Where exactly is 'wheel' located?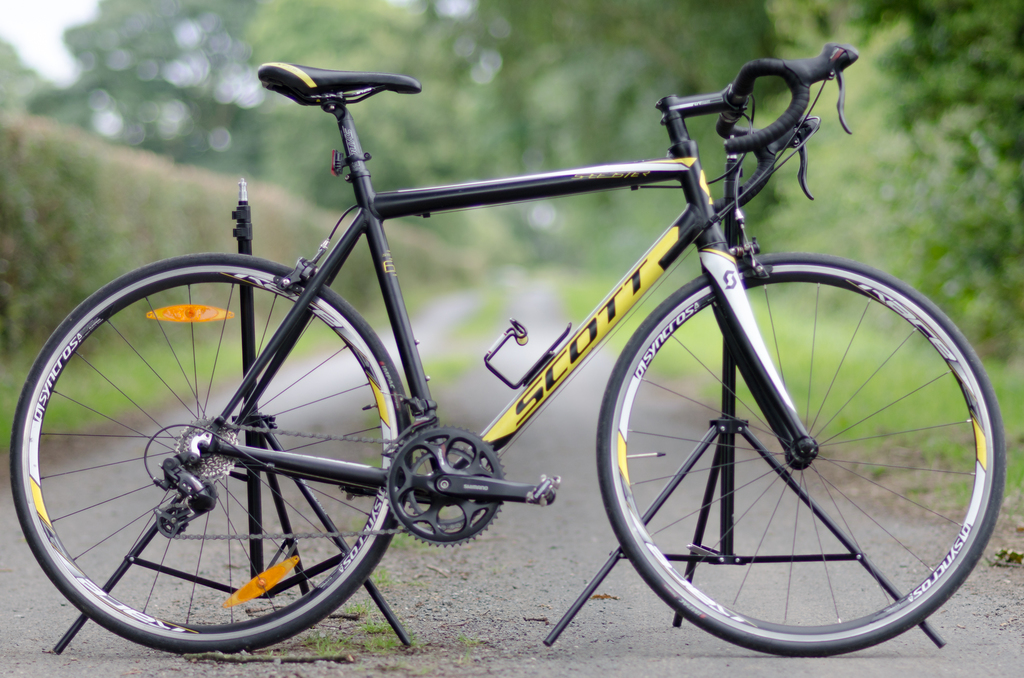
Its bounding box is 8,255,410,655.
